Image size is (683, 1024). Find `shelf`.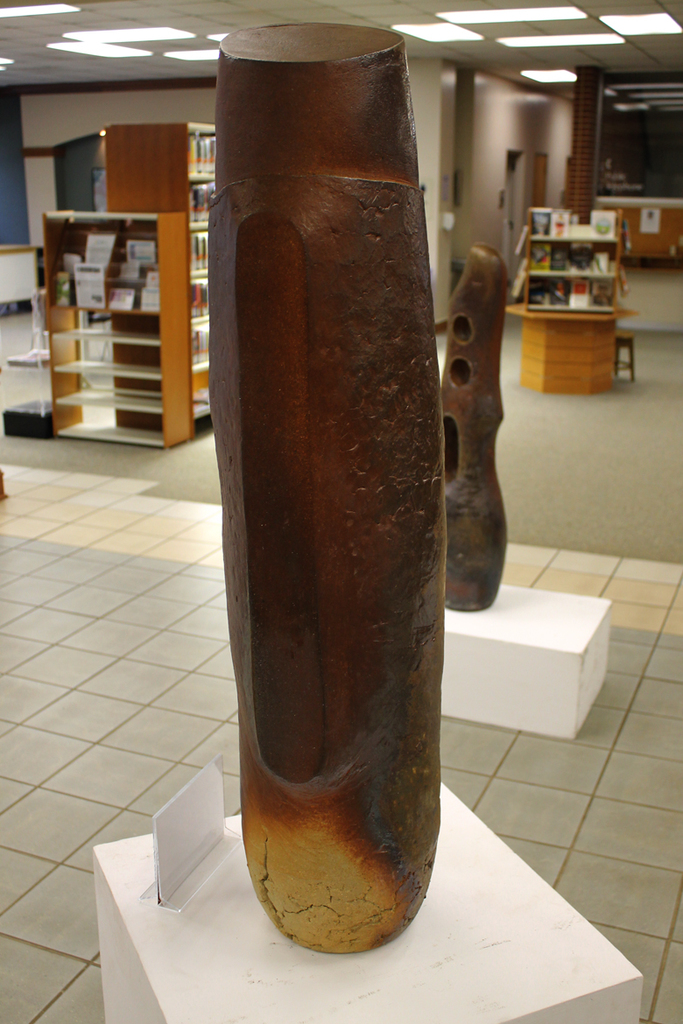
[180, 114, 221, 186].
